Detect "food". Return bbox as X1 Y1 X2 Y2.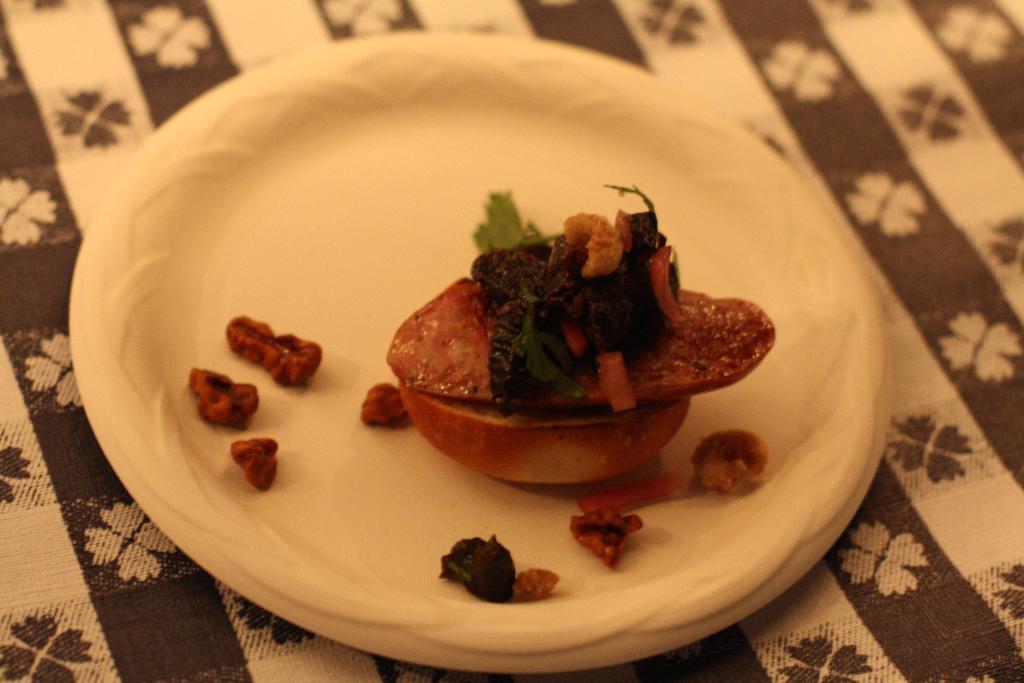
226 439 276 488.
